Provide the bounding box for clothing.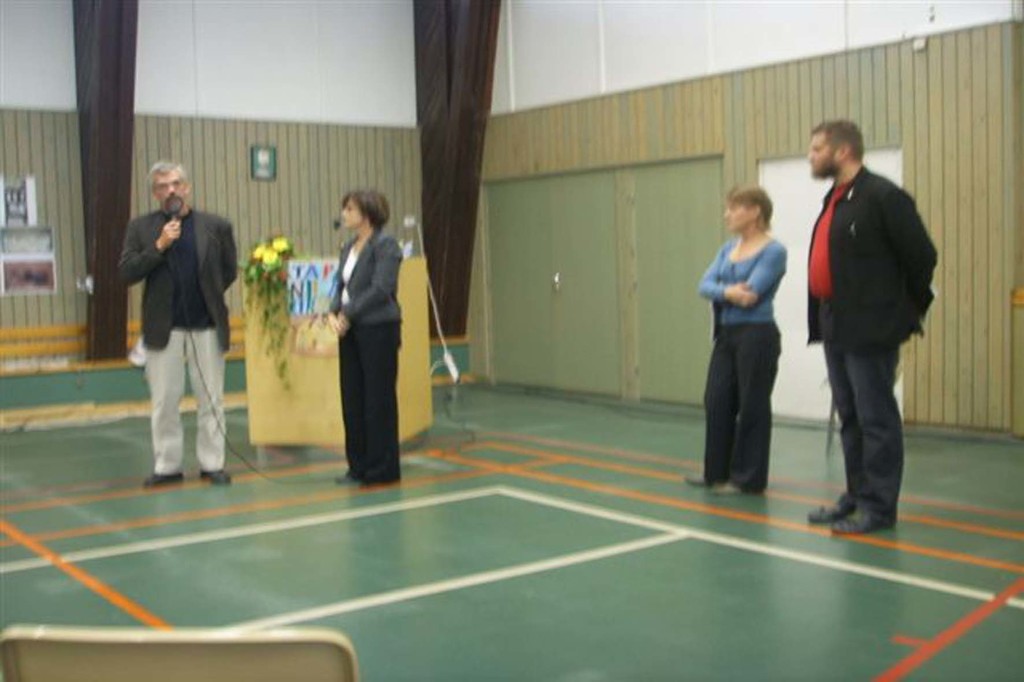
[left=118, top=207, right=238, bottom=477].
